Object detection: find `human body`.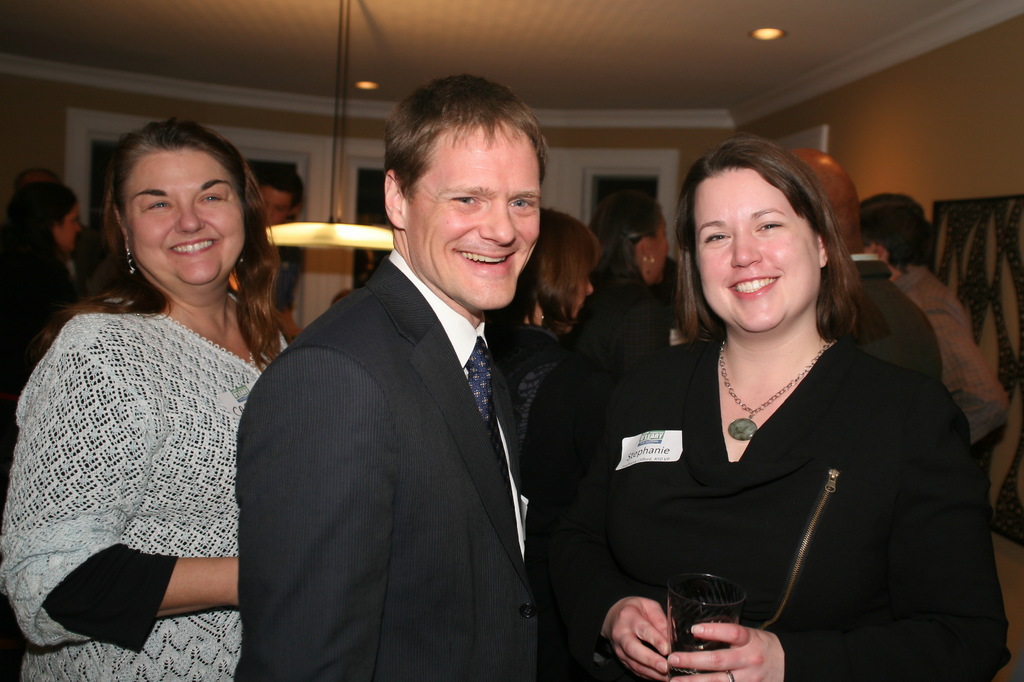
{"left": 899, "top": 262, "right": 1016, "bottom": 442}.
